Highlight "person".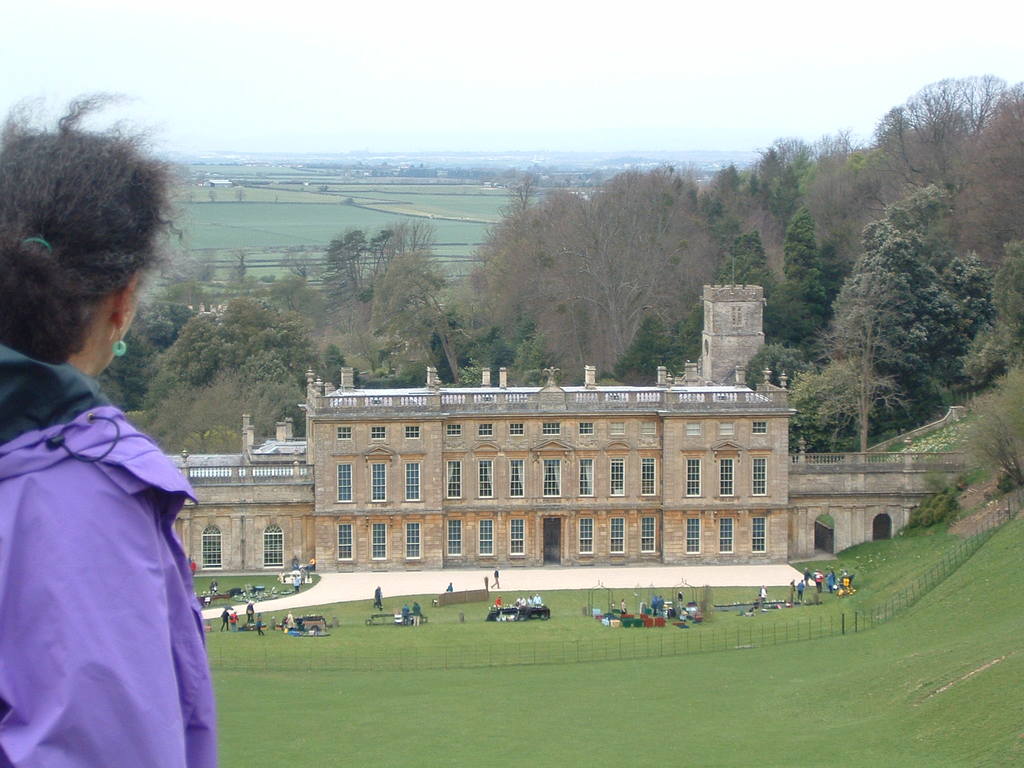
Highlighted region: bbox=(759, 583, 767, 604).
